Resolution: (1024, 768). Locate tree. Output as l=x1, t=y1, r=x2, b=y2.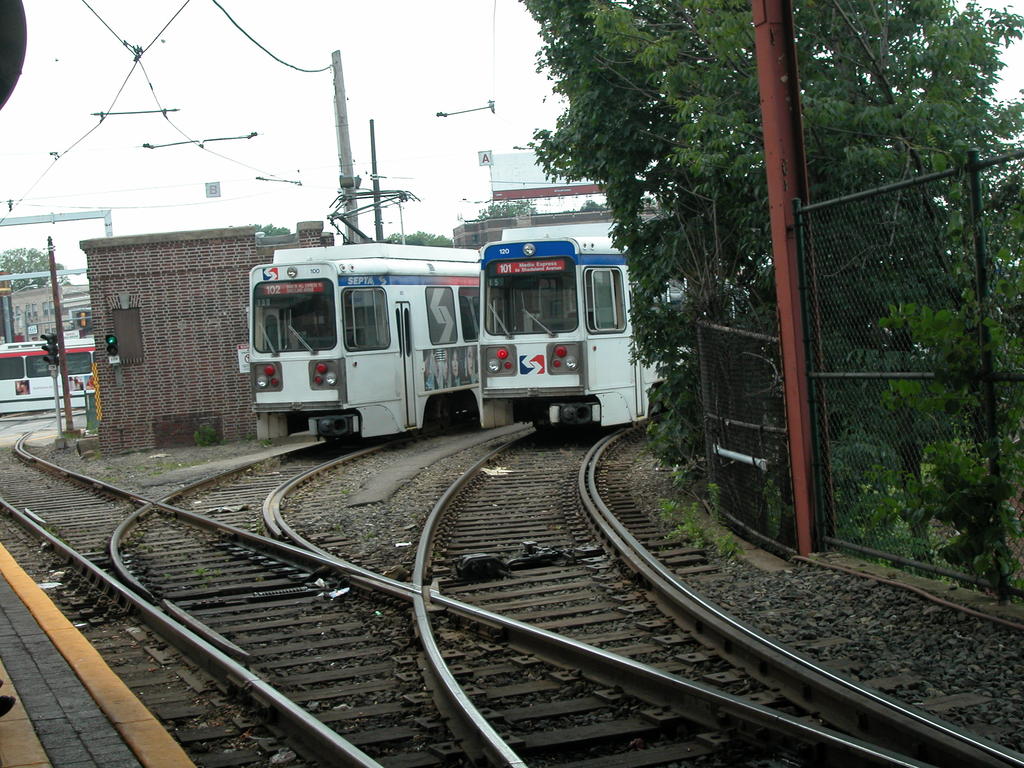
l=0, t=244, r=67, b=291.
